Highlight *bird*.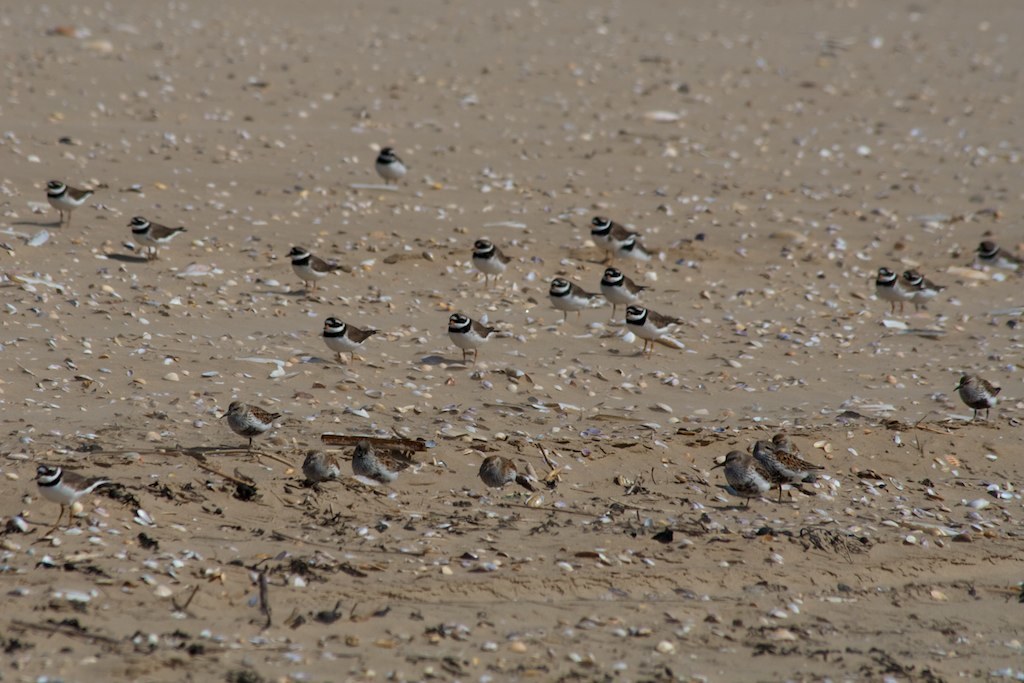
Highlighted region: [left=300, top=447, right=345, bottom=492].
